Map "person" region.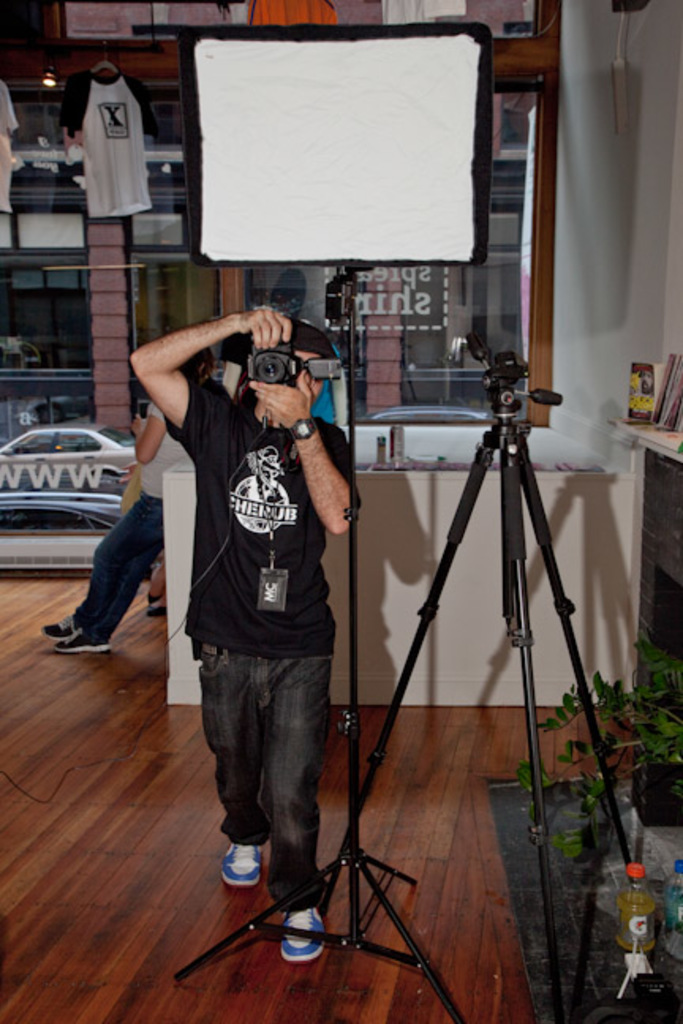
Mapped to [126, 307, 368, 962].
